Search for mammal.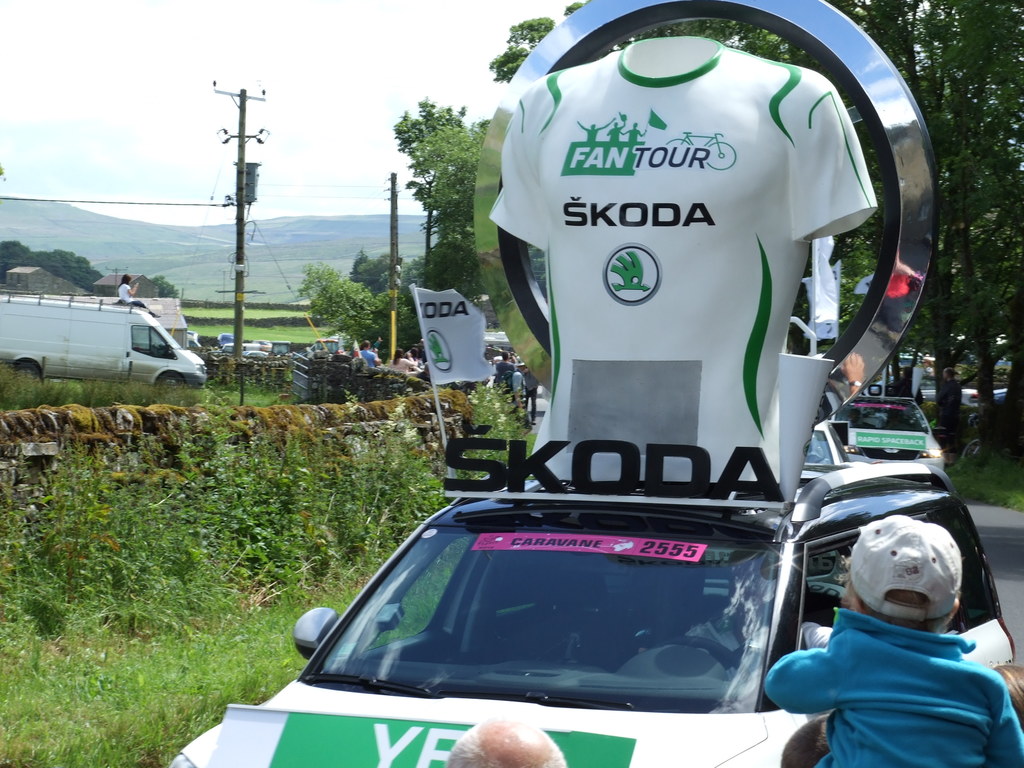
Found at 991, 659, 1021, 722.
